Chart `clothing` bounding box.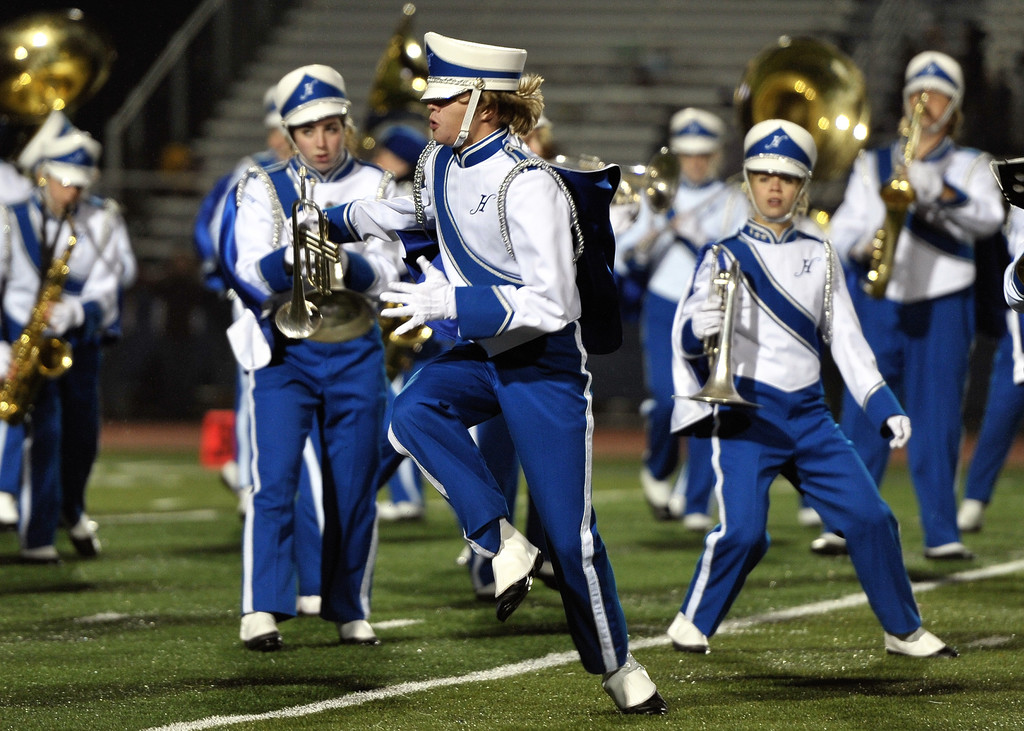
Charted: box(189, 178, 239, 280).
